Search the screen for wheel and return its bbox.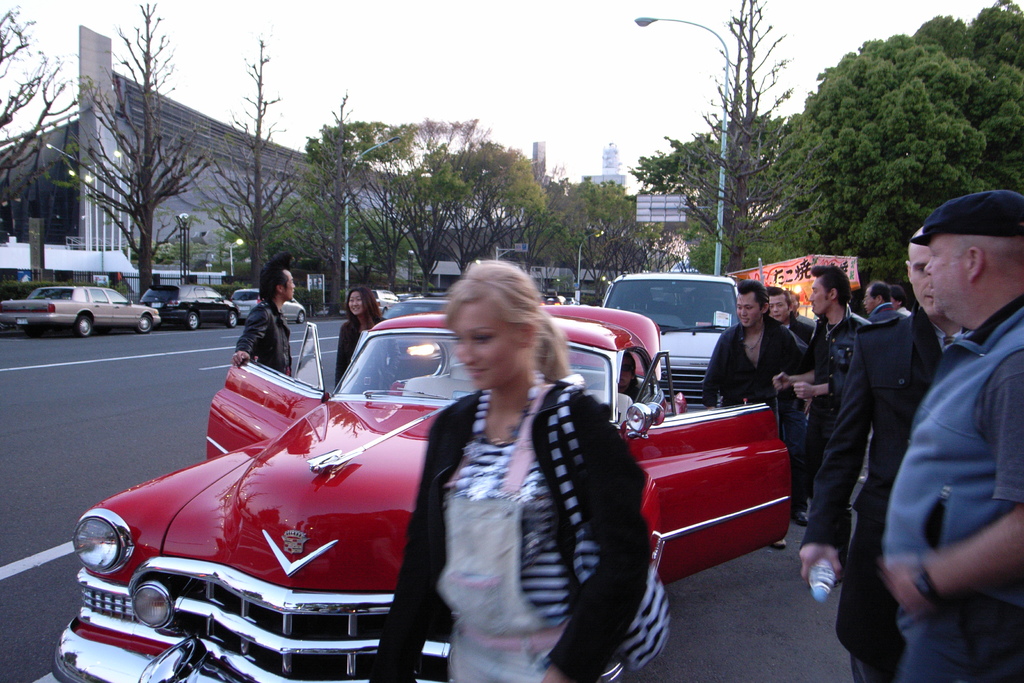
Found: locate(138, 315, 152, 333).
